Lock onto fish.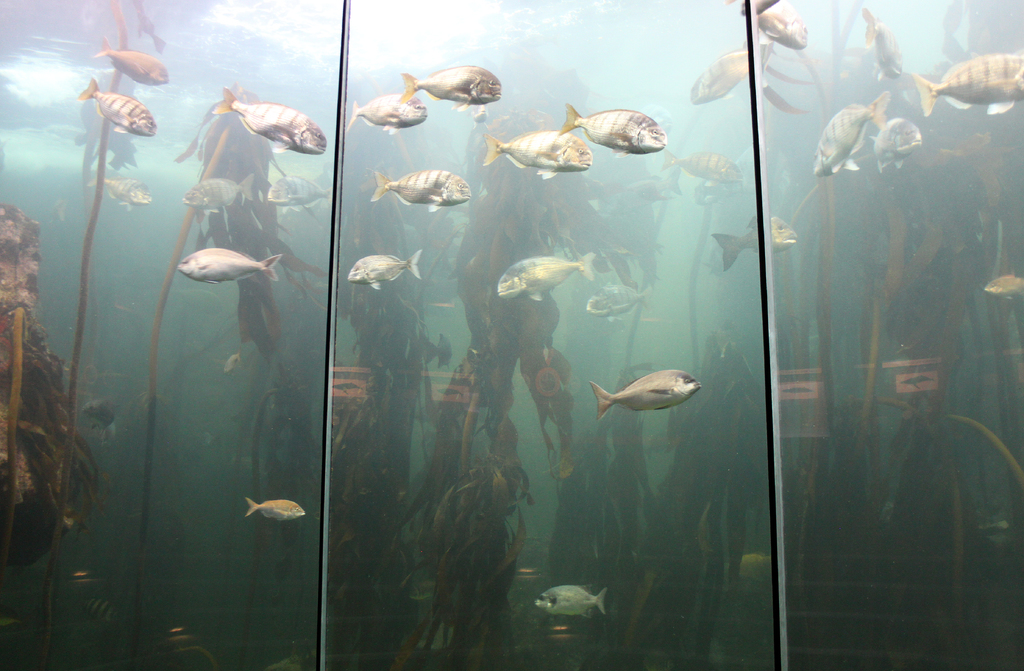
Locked: (x1=863, y1=10, x2=902, y2=76).
